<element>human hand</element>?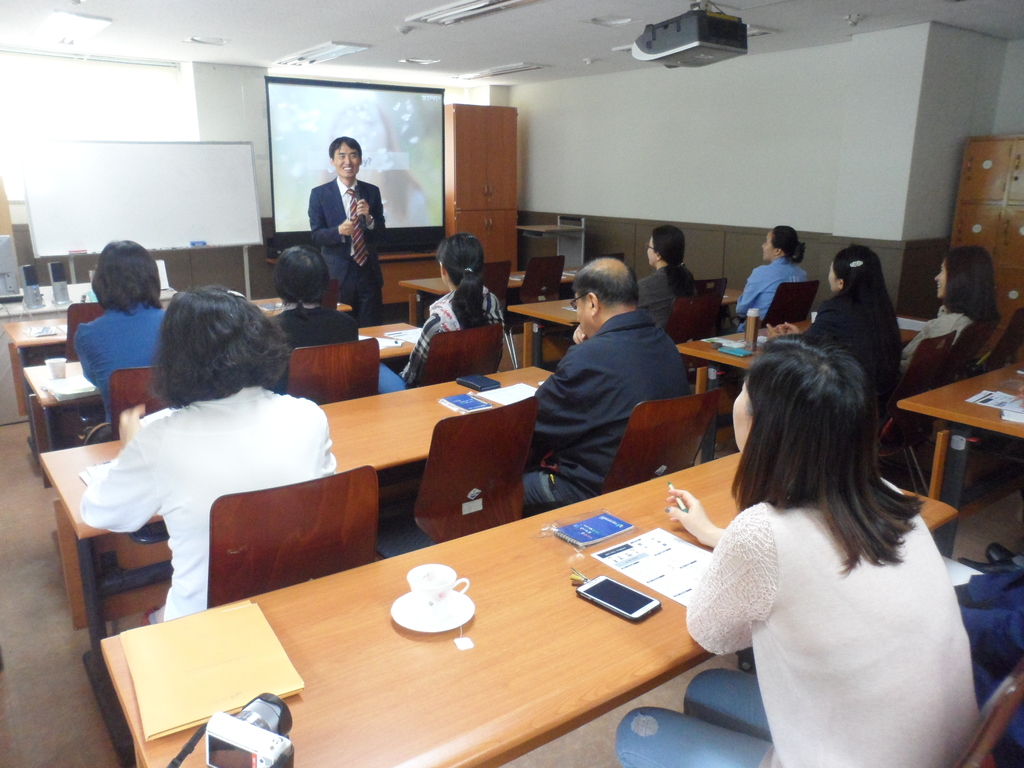
bbox(571, 322, 588, 346)
